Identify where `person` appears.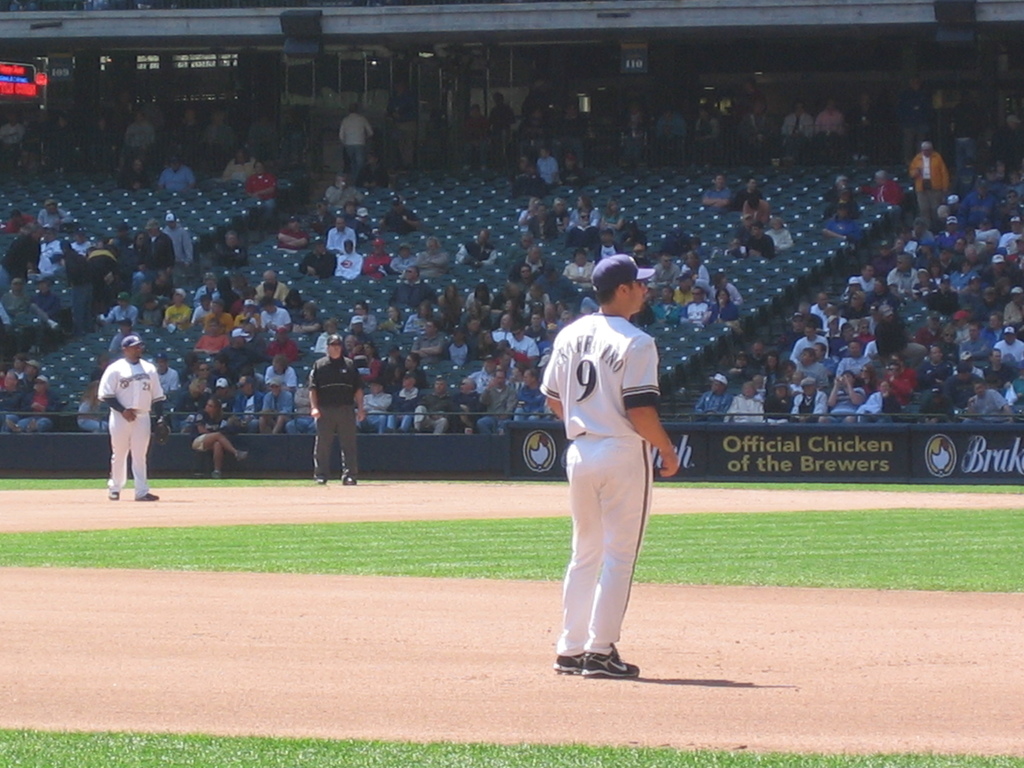
Appears at 191/394/250/483.
